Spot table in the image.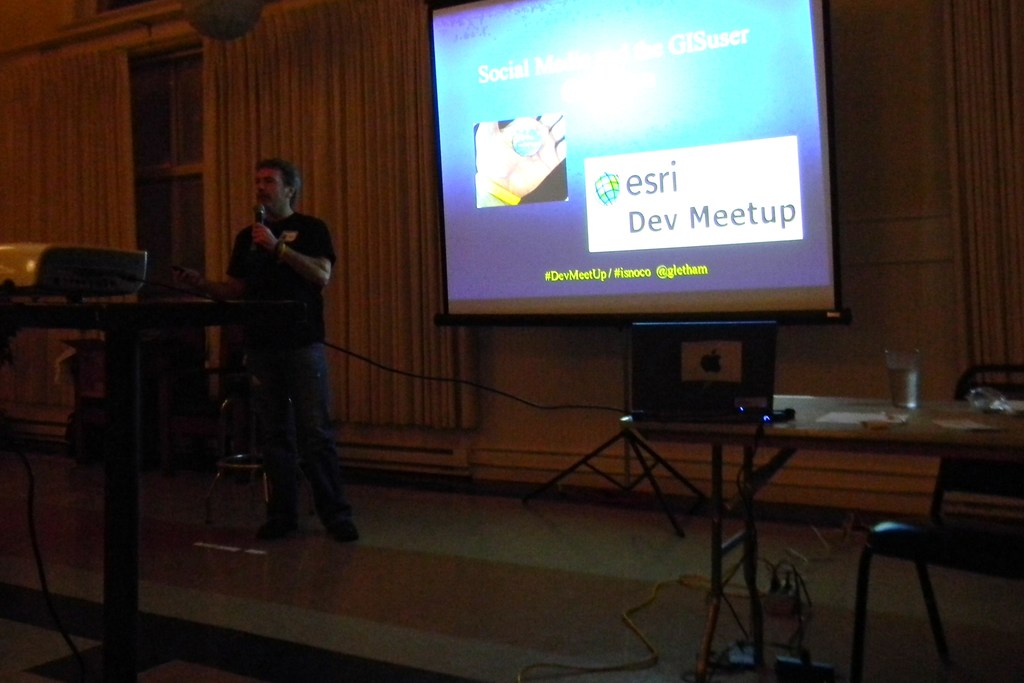
table found at pyautogui.locateOnScreen(591, 366, 1011, 658).
